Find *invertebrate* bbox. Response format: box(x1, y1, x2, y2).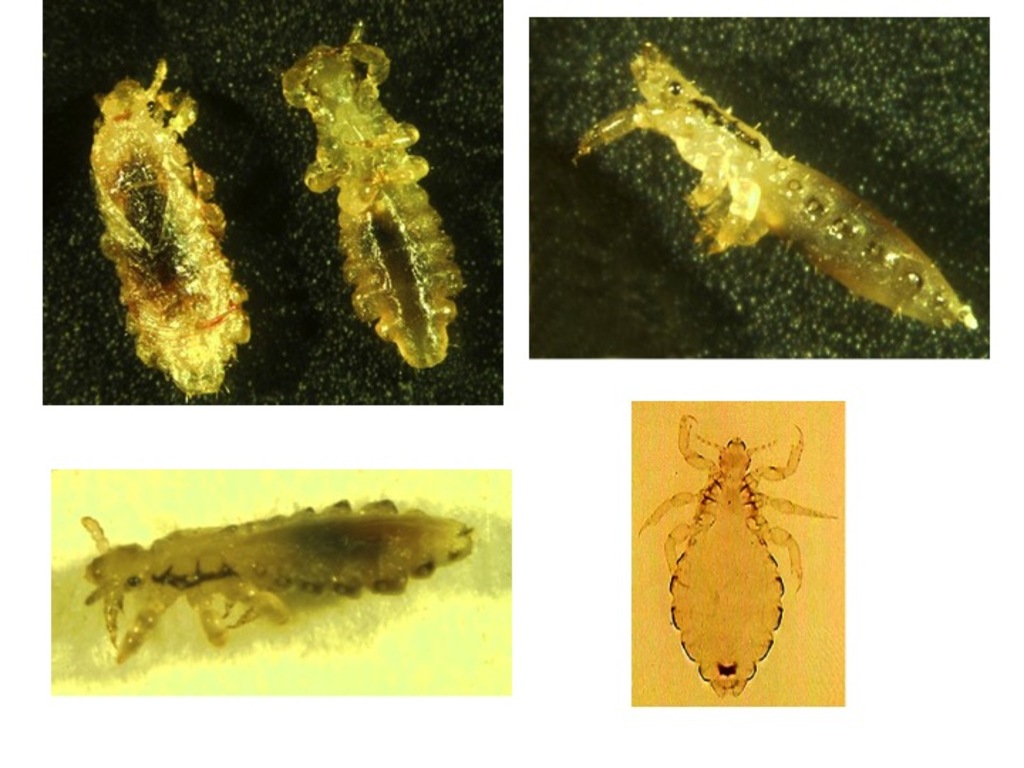
box(639, 410, 841, 705).
